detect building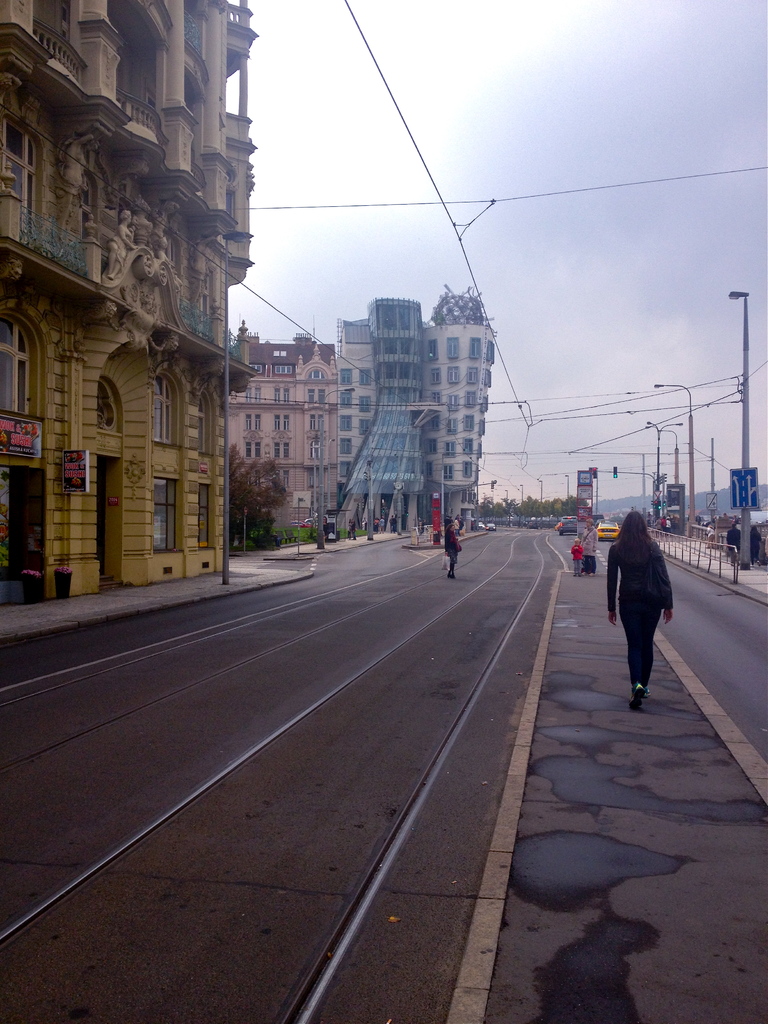
bbox(425, 283, 495, 531)
